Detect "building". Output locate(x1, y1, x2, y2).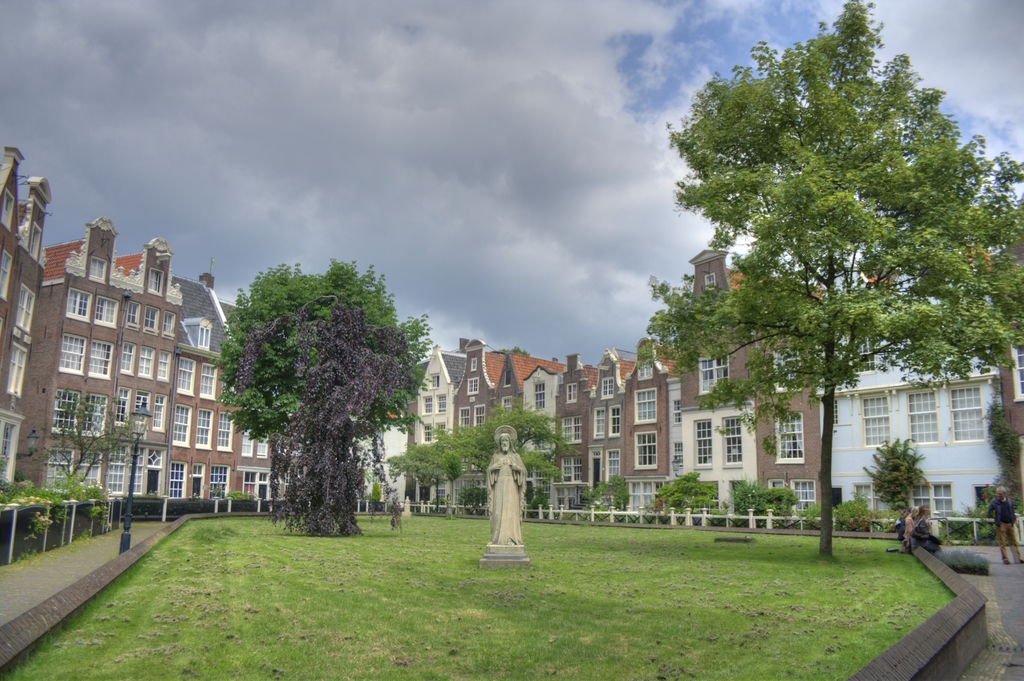
locate(993, 229, 1023, 511).
